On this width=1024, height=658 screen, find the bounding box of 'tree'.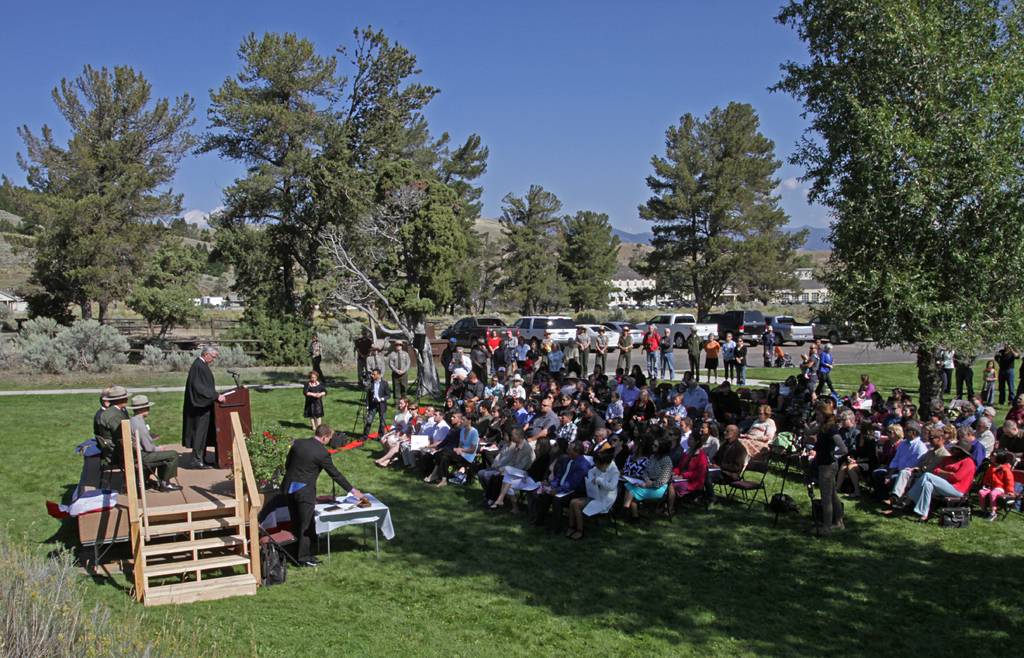
Bounding box: detection(628, 99, 812, 329).
